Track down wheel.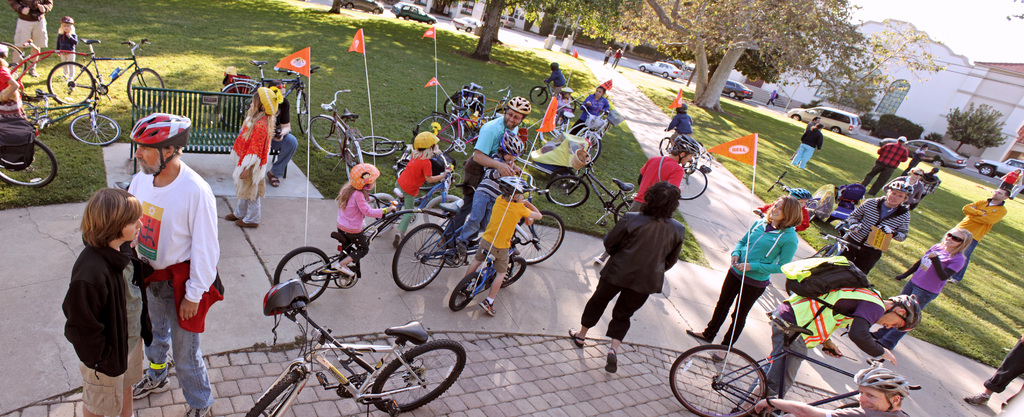
Tracked to <region>449, 96, 477, 127</region>.
